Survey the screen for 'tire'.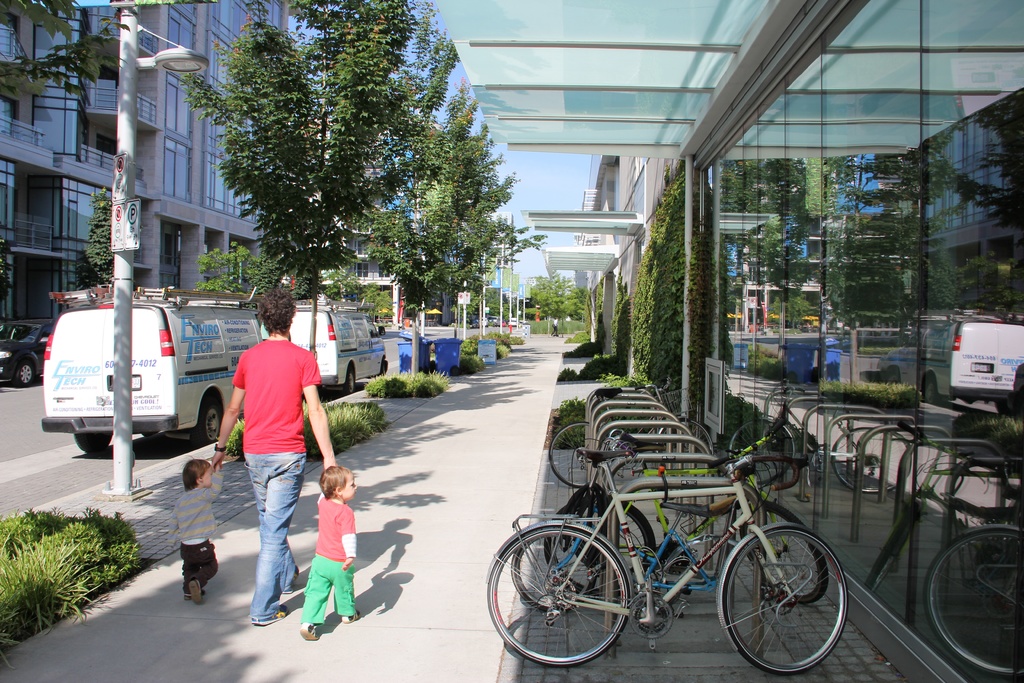
Survey found: l=511, t=533, r=595, b=612.
